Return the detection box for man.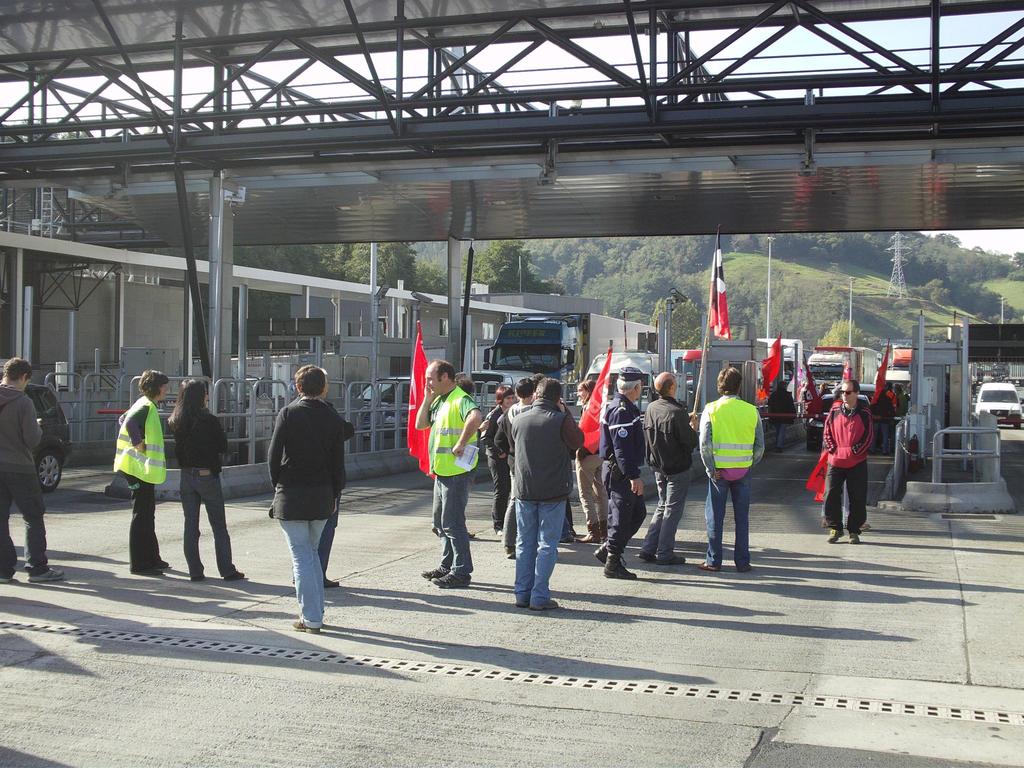
628:364:681:568.
